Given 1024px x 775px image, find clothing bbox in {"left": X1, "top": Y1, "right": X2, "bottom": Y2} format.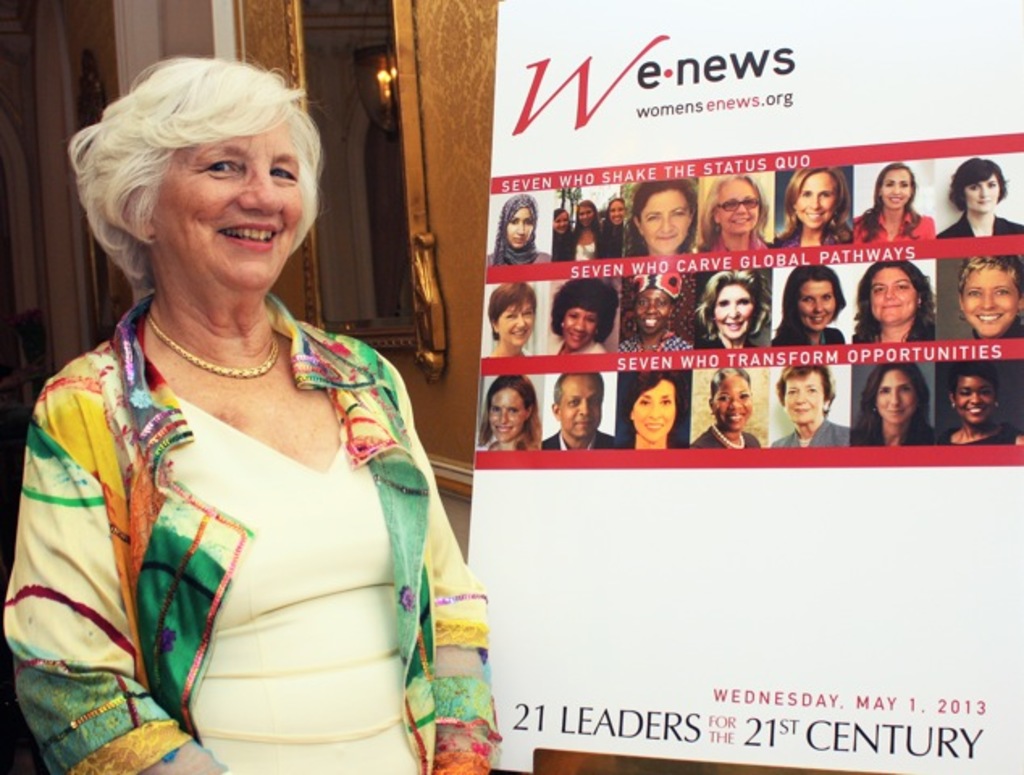
{"left": 483, "top": 241, "right": 551, "bottom": 273}.
